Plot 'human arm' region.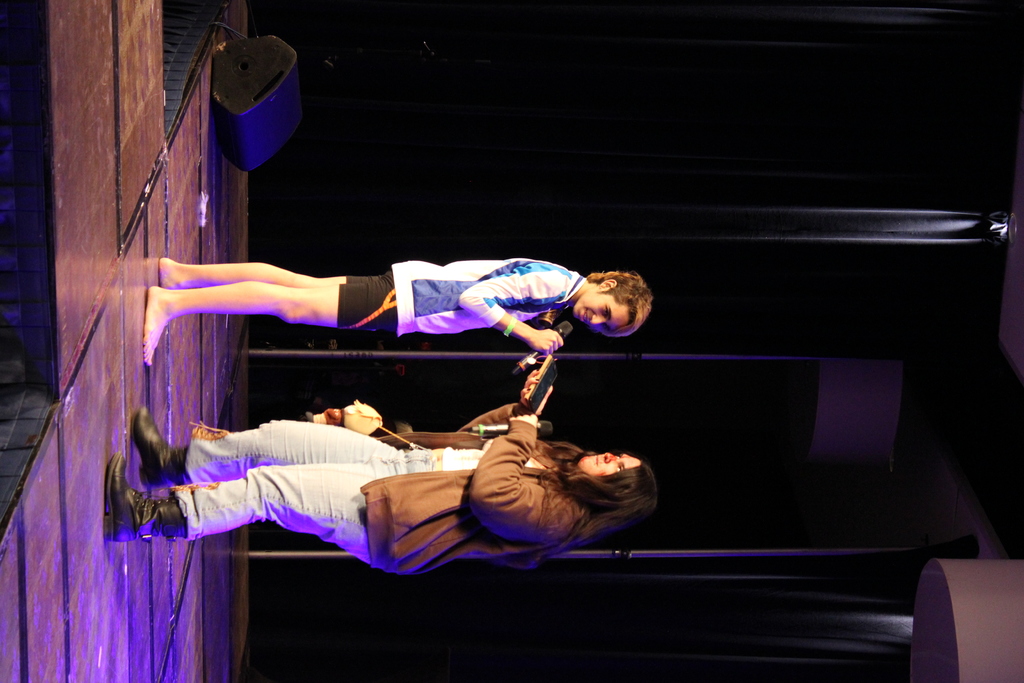
Plotted at x1=454 y1=258 x2=573 y2=350.
